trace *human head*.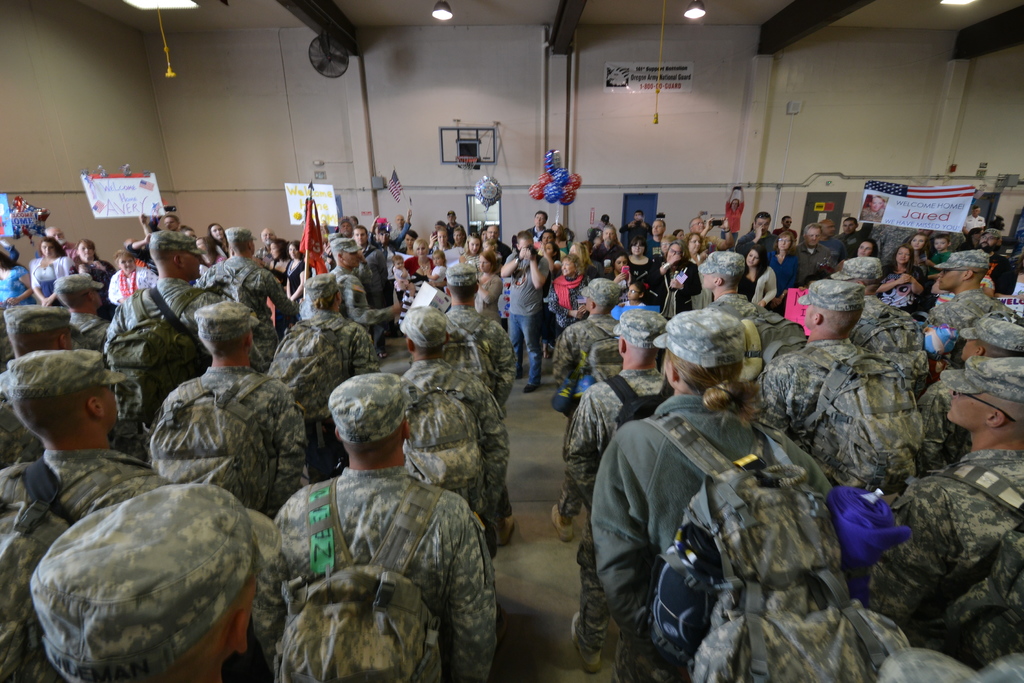
Traced to (614,309,668,357).
